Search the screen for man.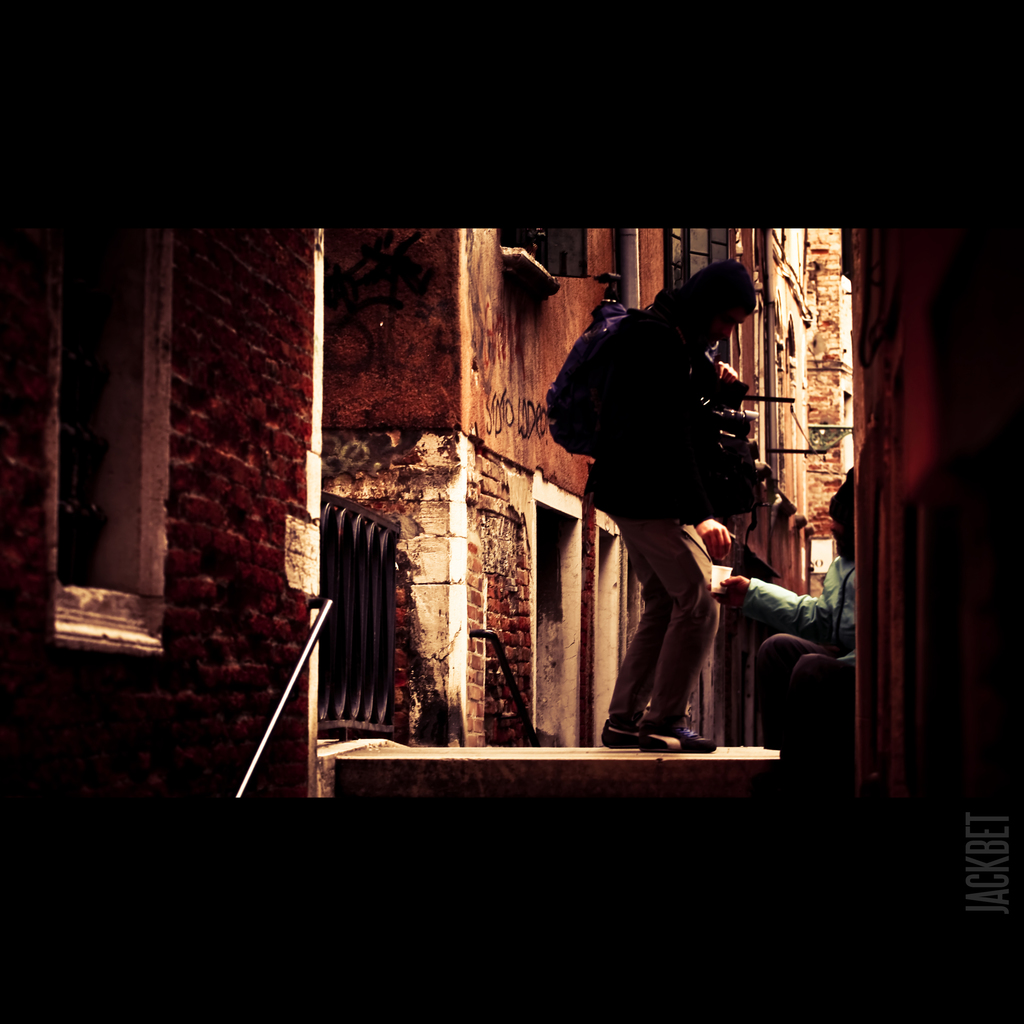
Found at box=[589, 264, 846, 786].
